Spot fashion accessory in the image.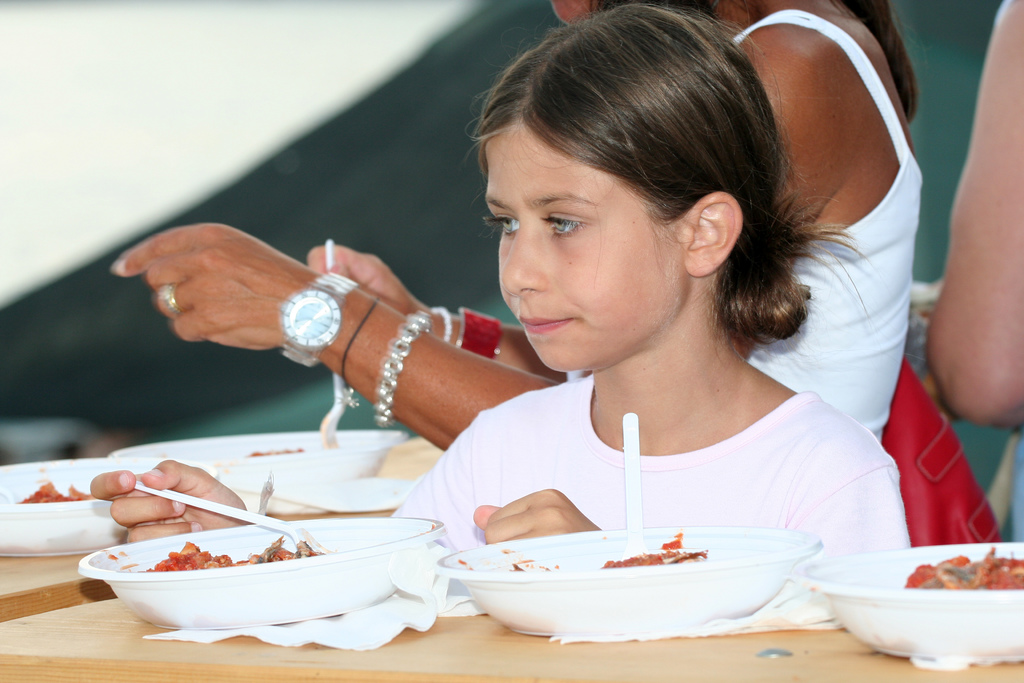
fashion accessory found at [154, 283, 182, 319].
